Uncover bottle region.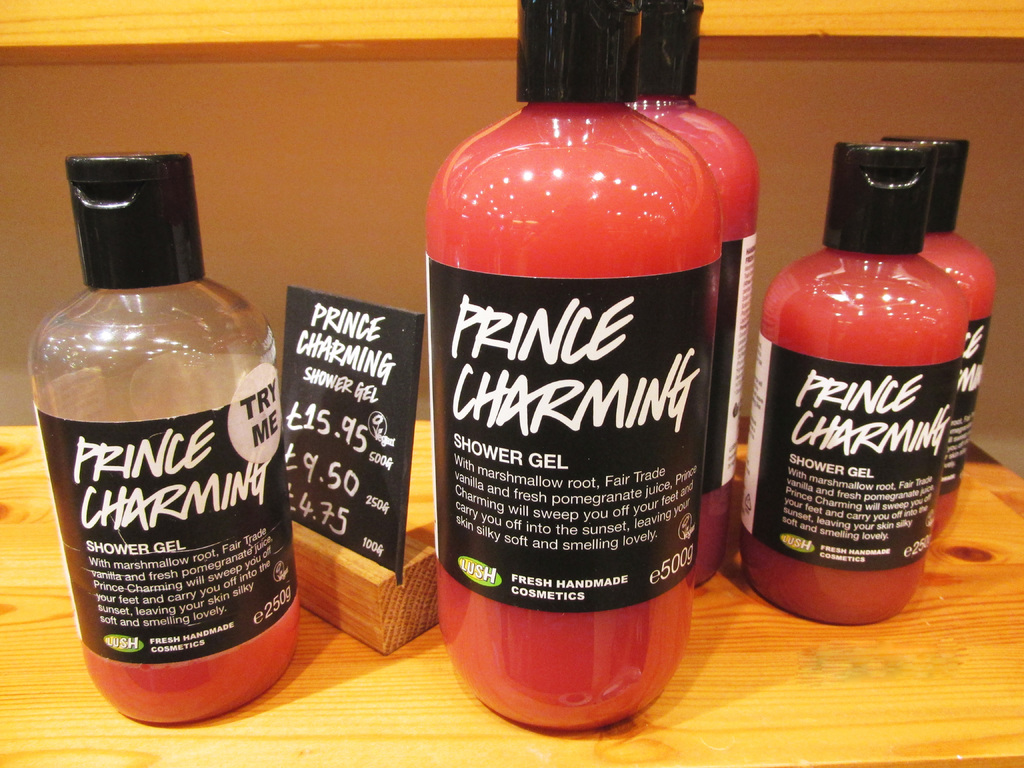
Uncovered: left=886, top=138, right=993, bottom=538.
